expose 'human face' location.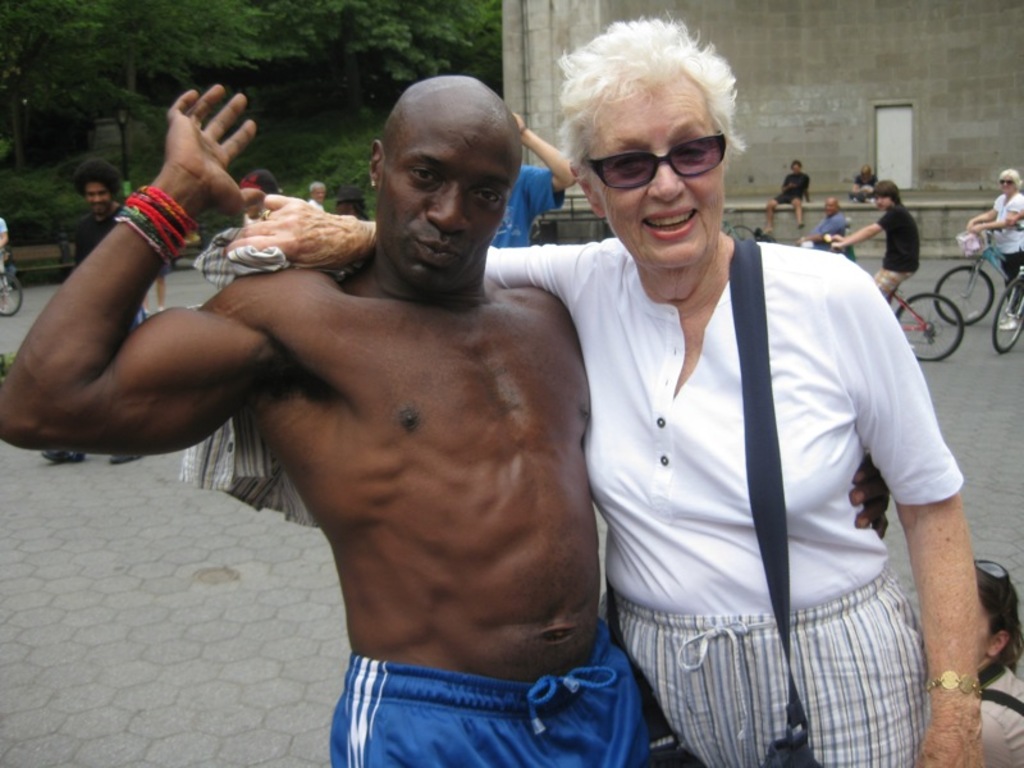
Exposed at <region>593, 83, 723, 265</region>.
